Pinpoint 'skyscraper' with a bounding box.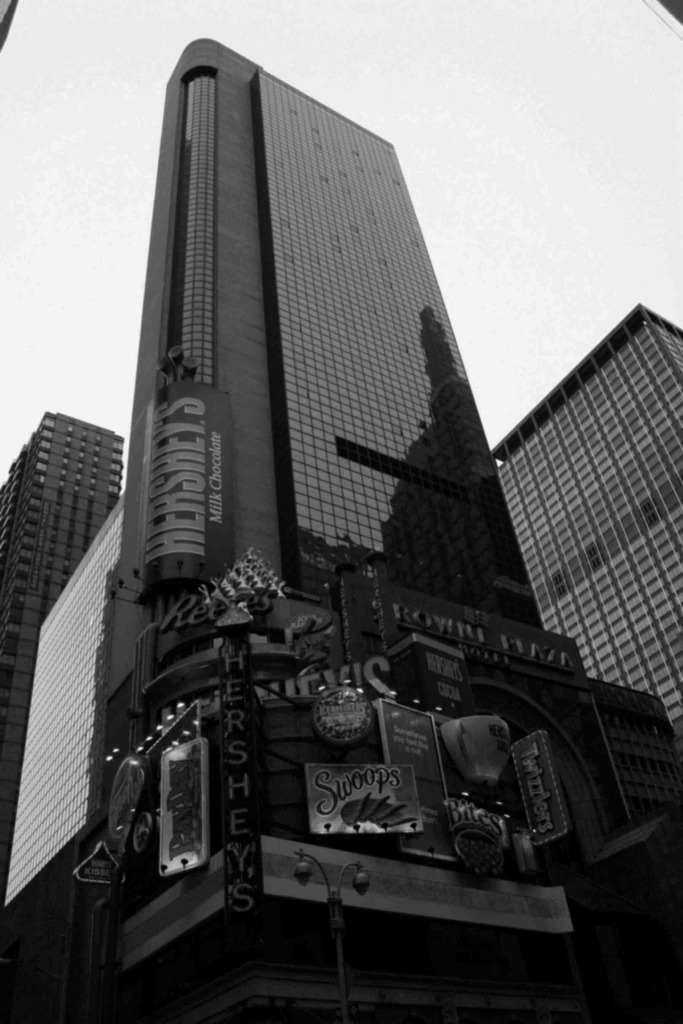
[497, 293, 682, 748].
